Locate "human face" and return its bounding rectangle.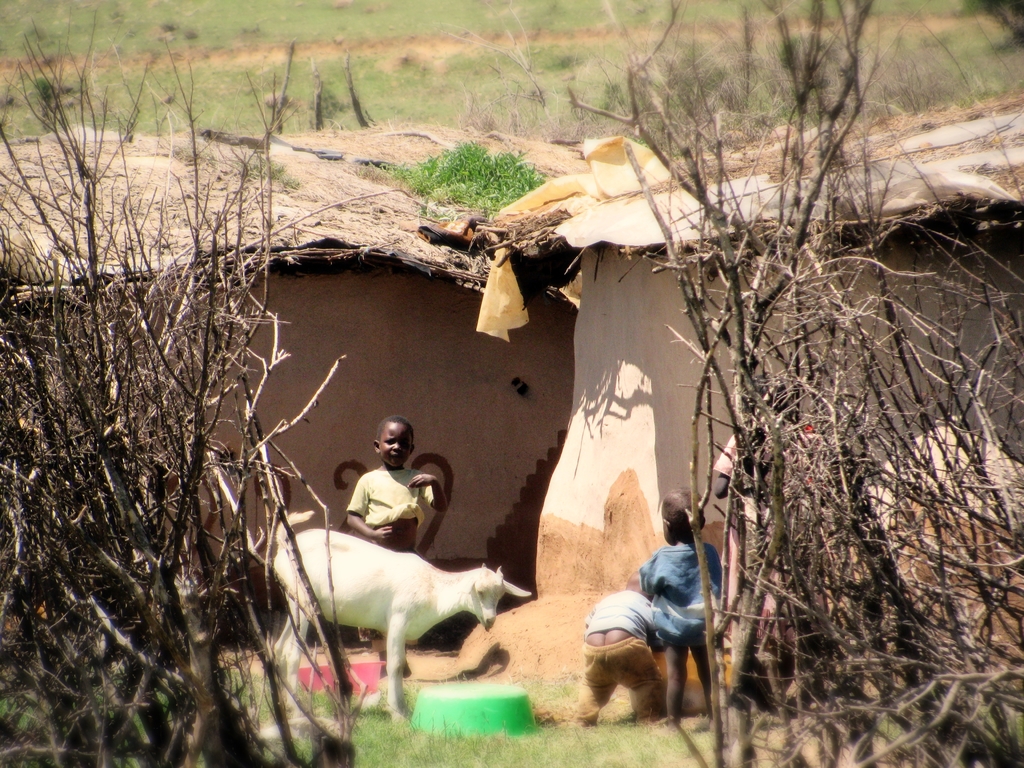
382, 422, 409, 470.
